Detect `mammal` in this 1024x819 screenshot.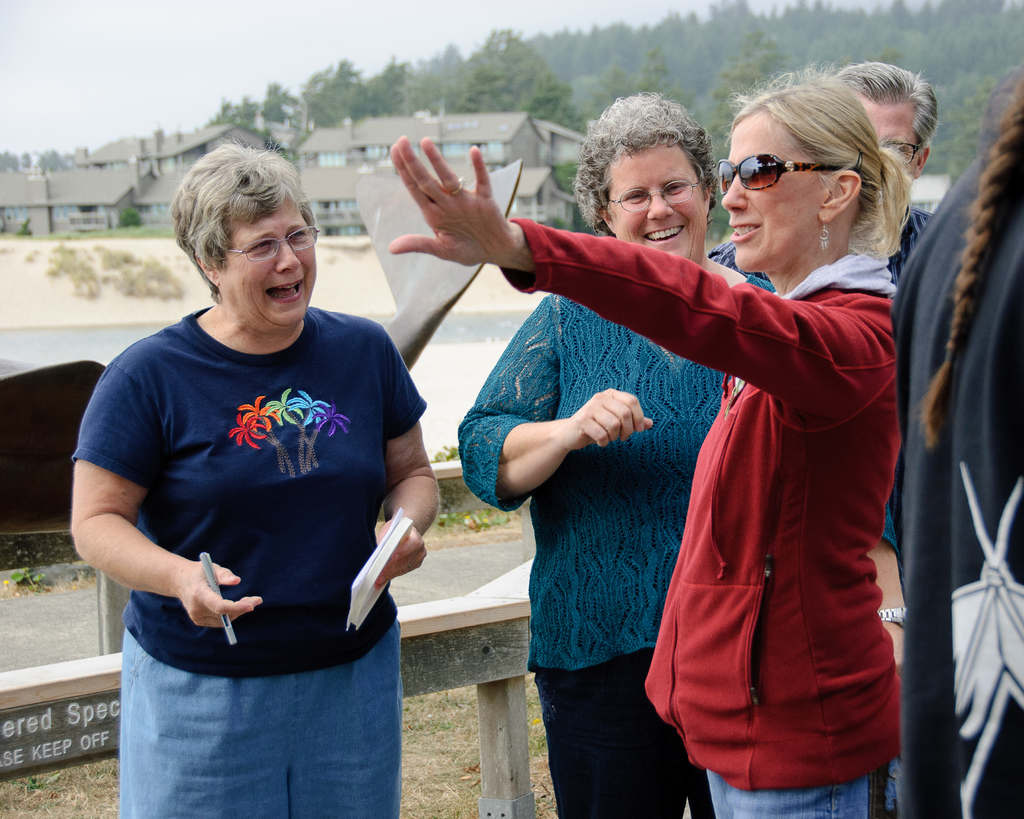
Detection: Rect(383, 55, 918, 818).
